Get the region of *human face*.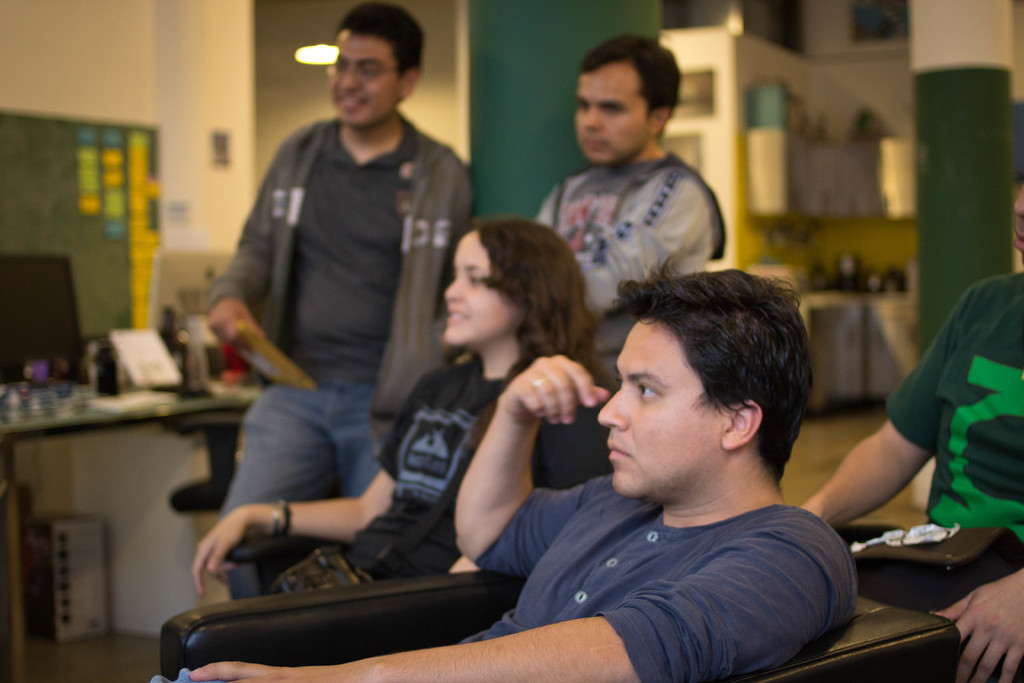
(x1=325, y1=26, x2=404, y2=126).
